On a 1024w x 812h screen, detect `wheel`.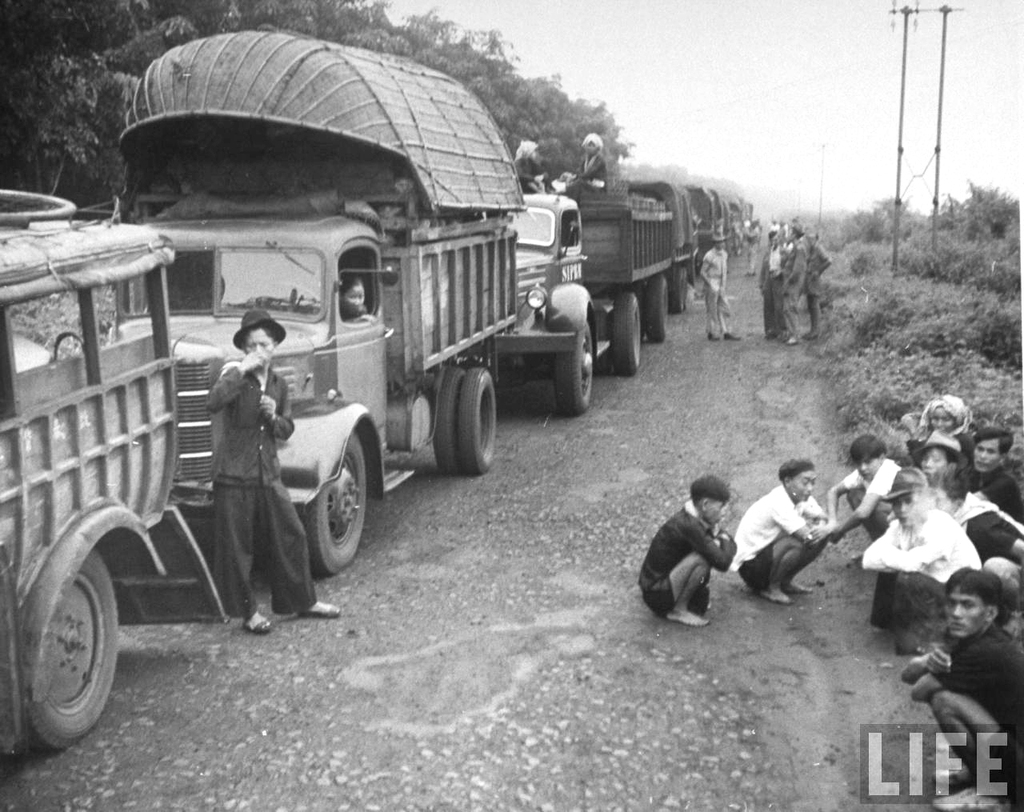
(x1=668, y1=267, x2=681, y2=315).
